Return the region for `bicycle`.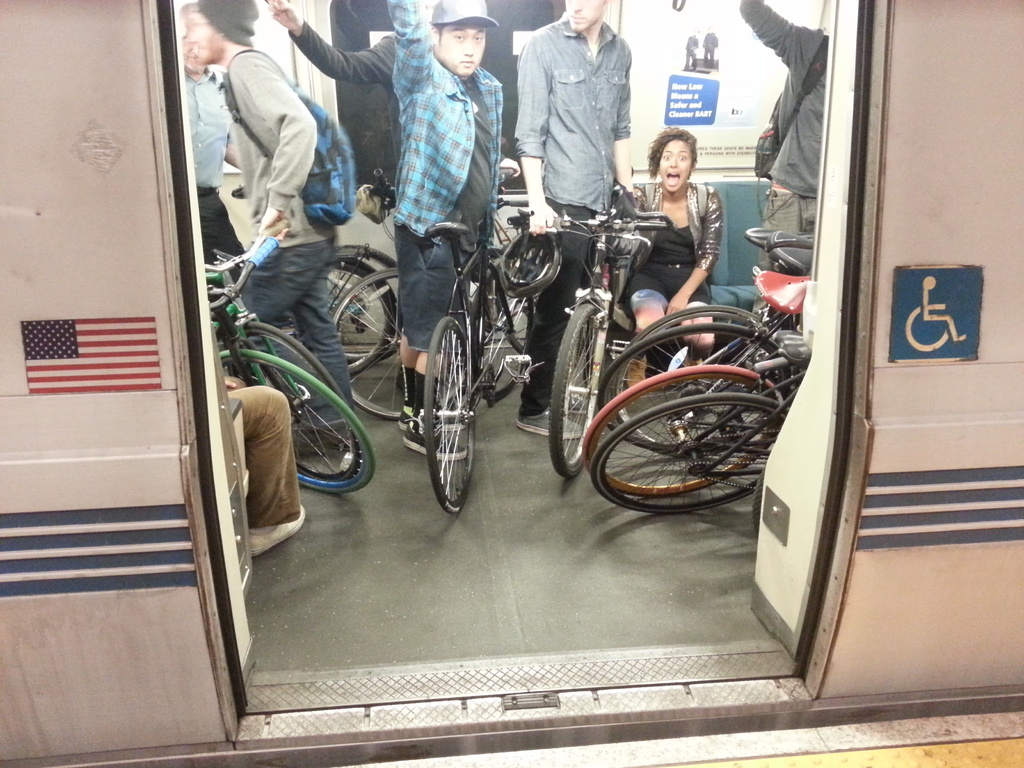
557, 178, 672, 481.
